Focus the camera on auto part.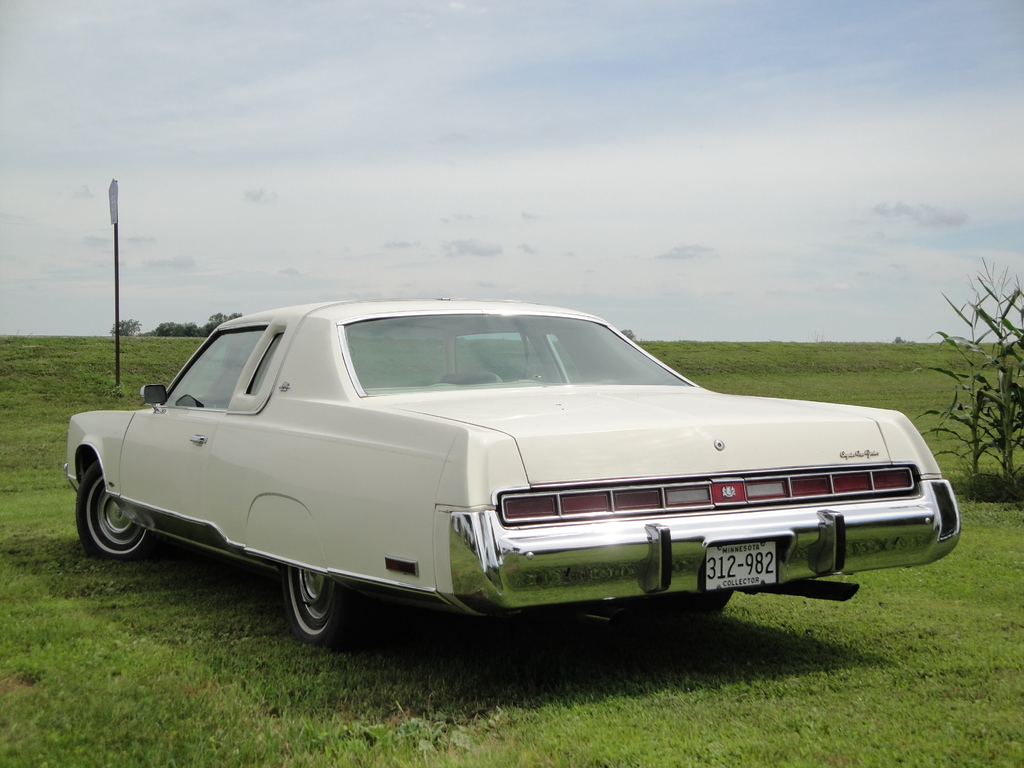
Focus region: 502:497:556:518.
